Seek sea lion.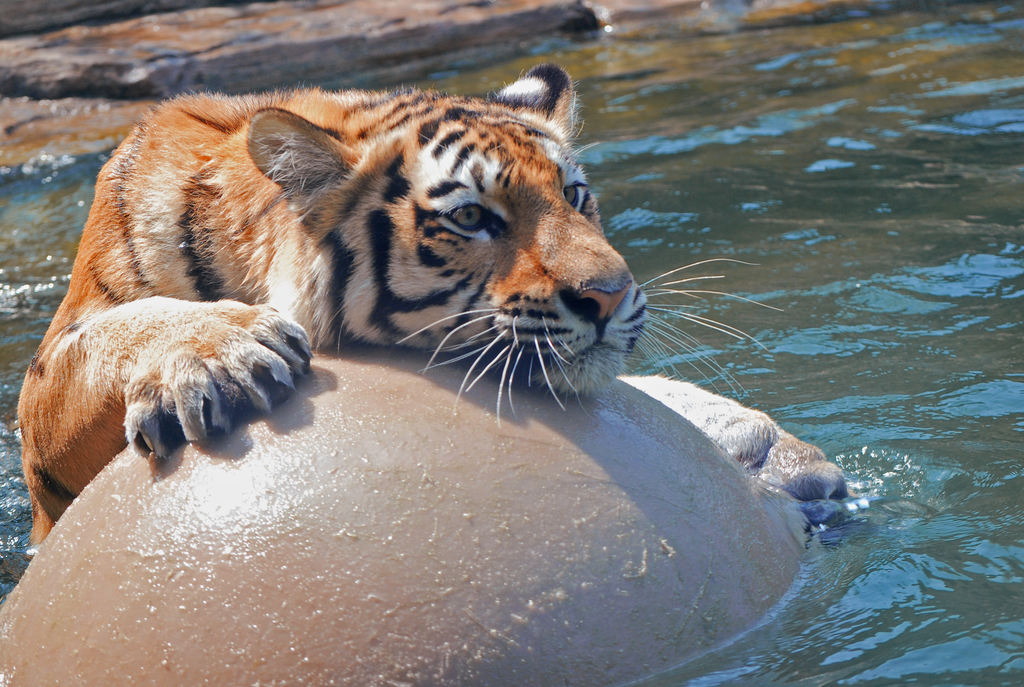
x1=0, y1=371, x2=848, y2=686.
